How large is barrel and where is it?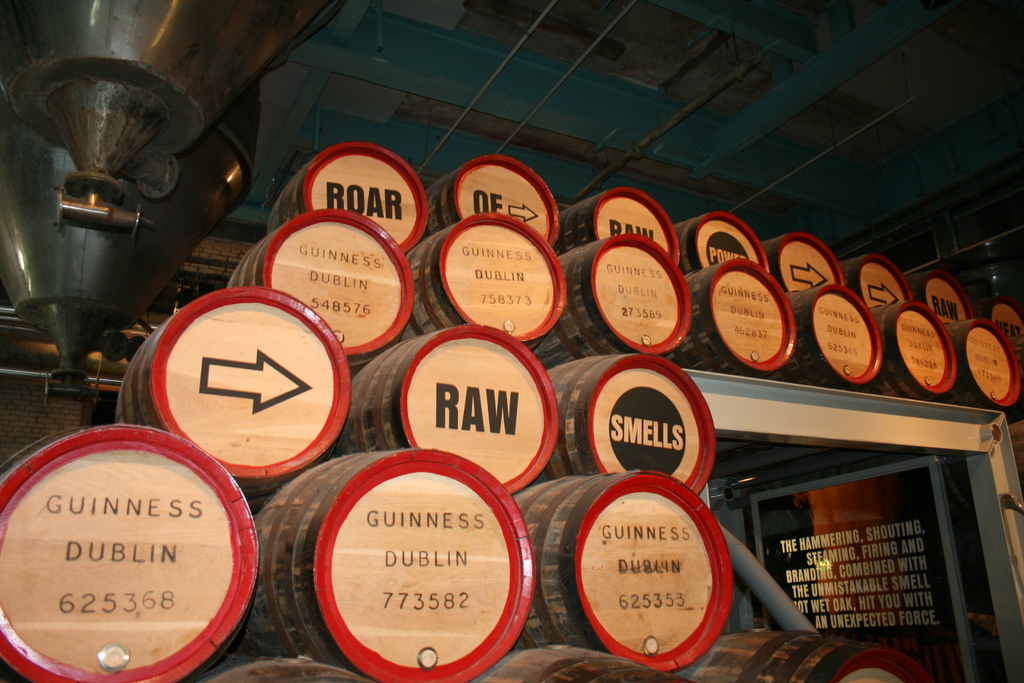
Bounding box: x1=202 y1=646 x2=354 y2=682.
